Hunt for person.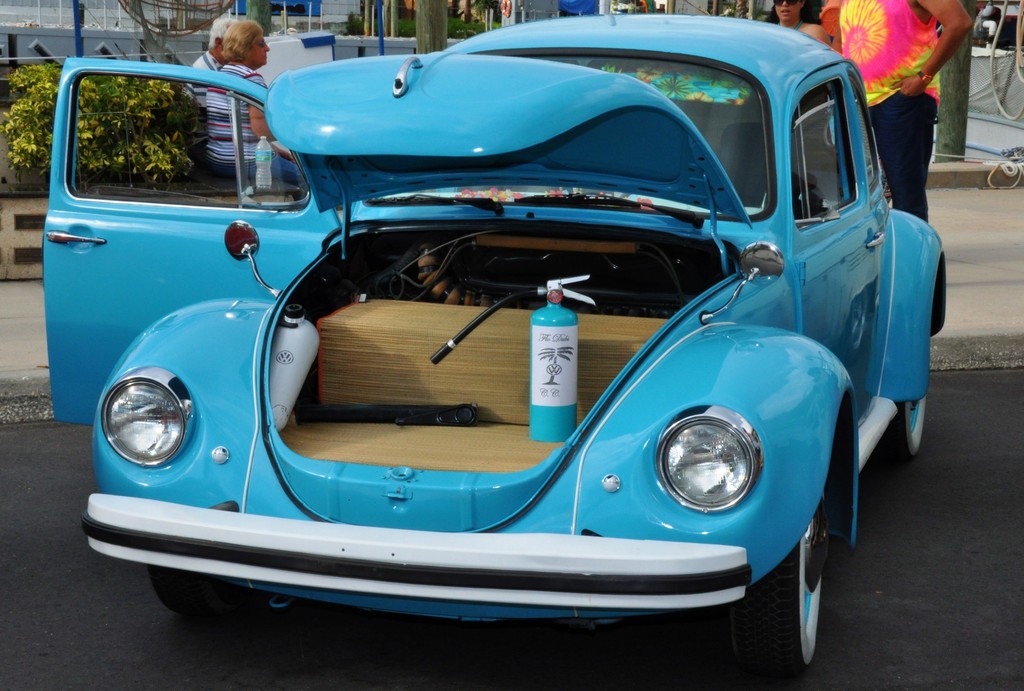
Hunted down at bbox=(190, 6, 229, 91).
